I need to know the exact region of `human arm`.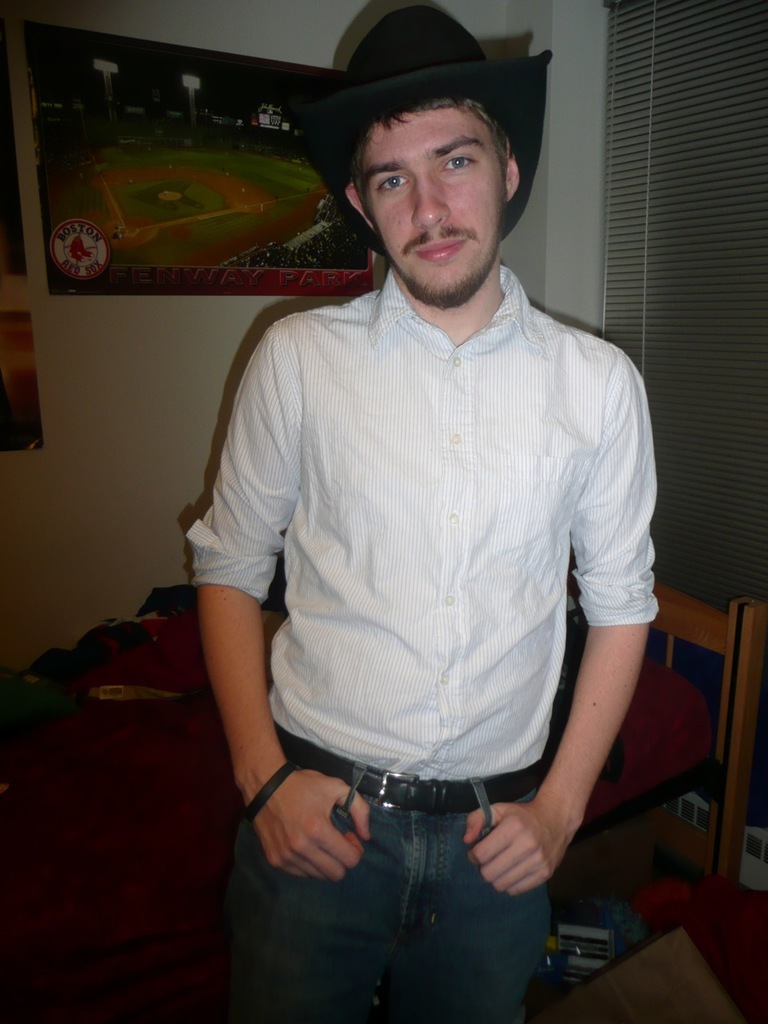
Region: (465,364,660,894).
